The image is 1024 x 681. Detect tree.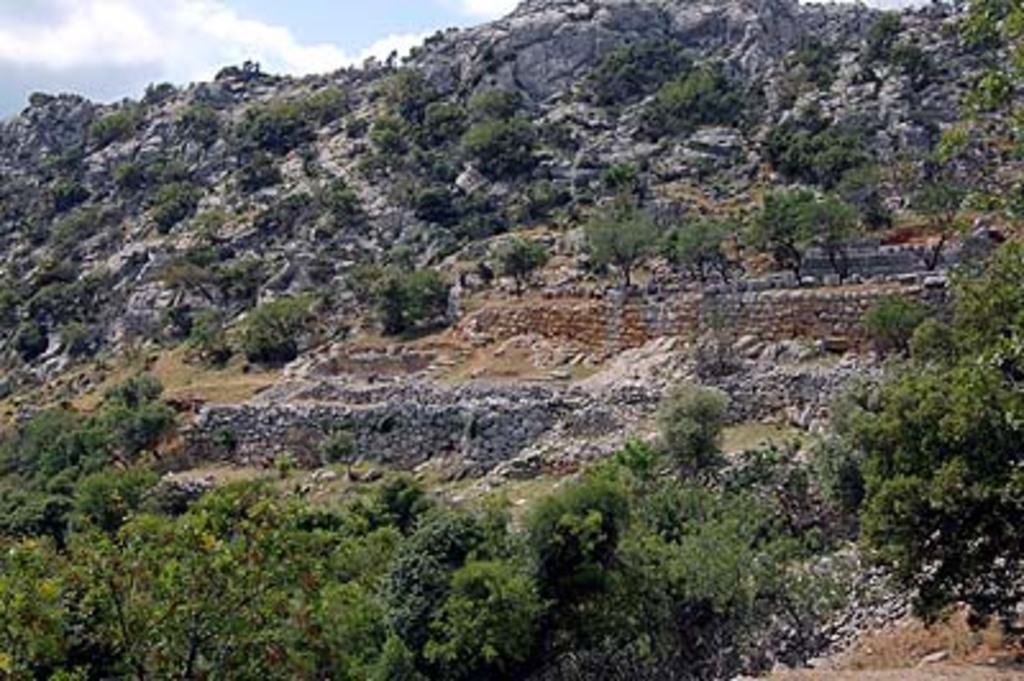
Detection: 643,72,742,138.
